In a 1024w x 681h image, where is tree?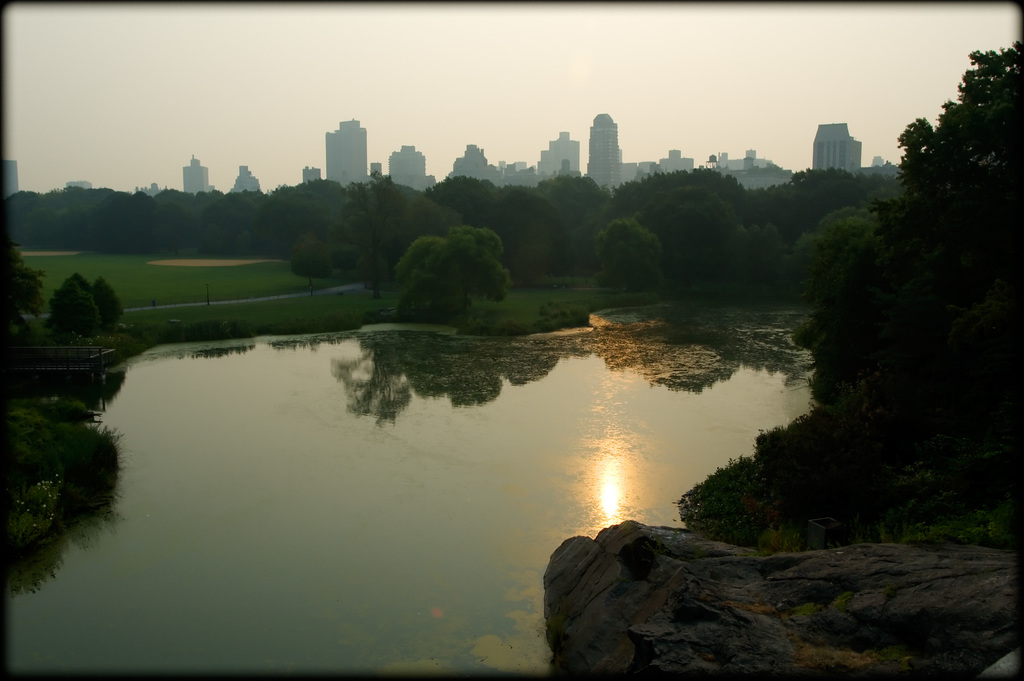
box=[797, 53, 1014, 536].
